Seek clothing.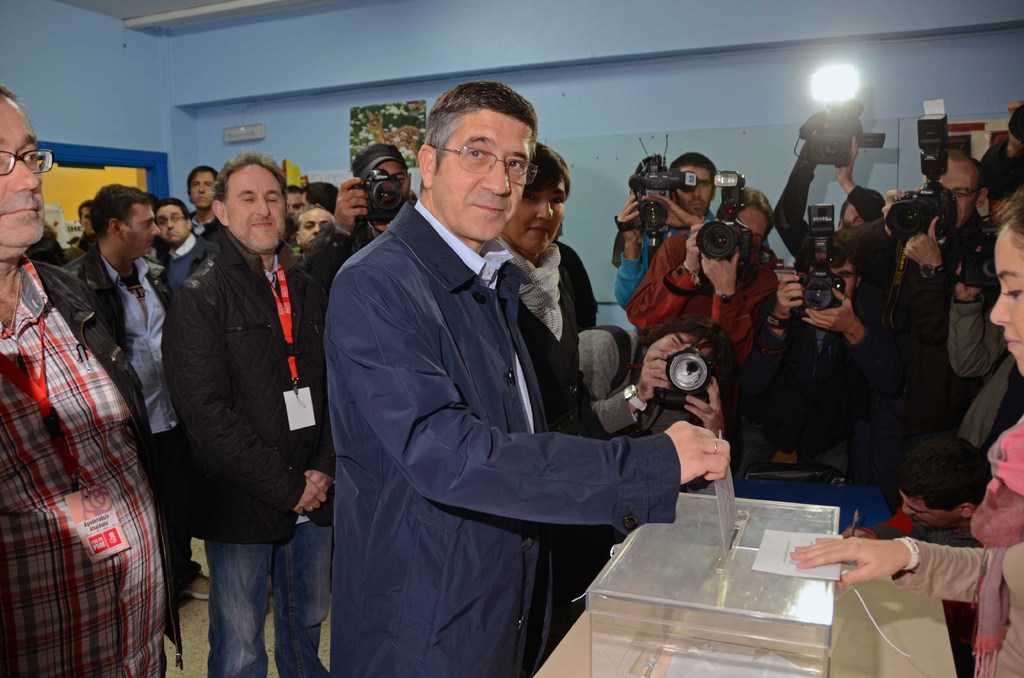
crop(767, 152, 822, 263).
